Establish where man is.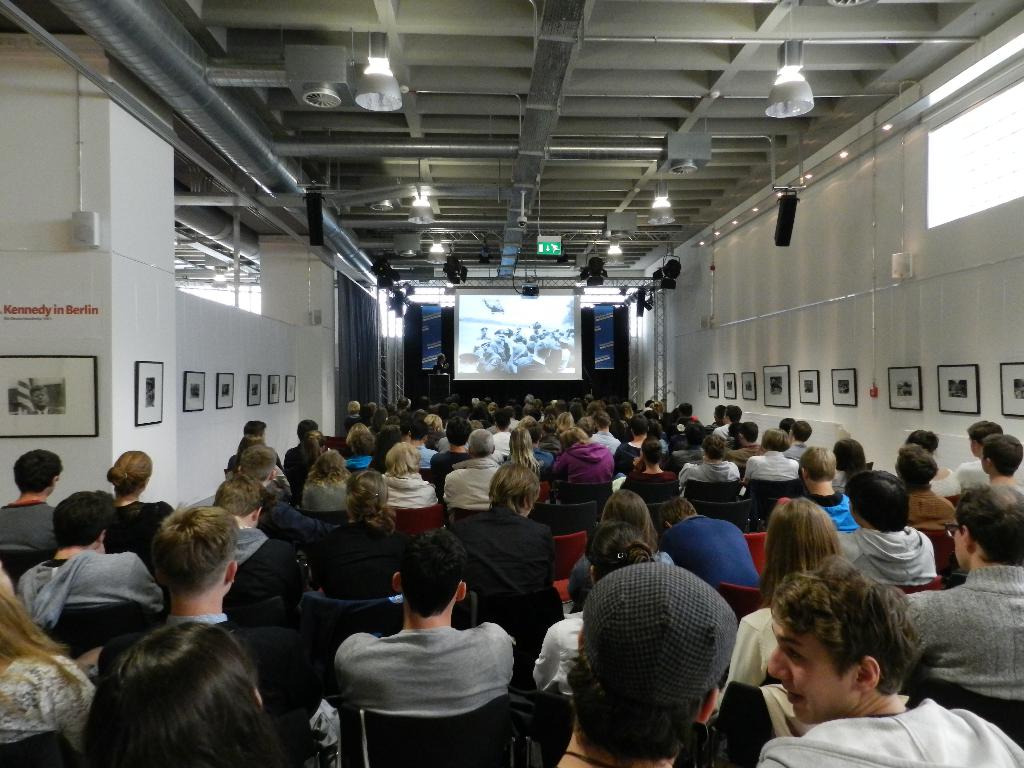
Established at bbox=(723, 422, 764, 469).
